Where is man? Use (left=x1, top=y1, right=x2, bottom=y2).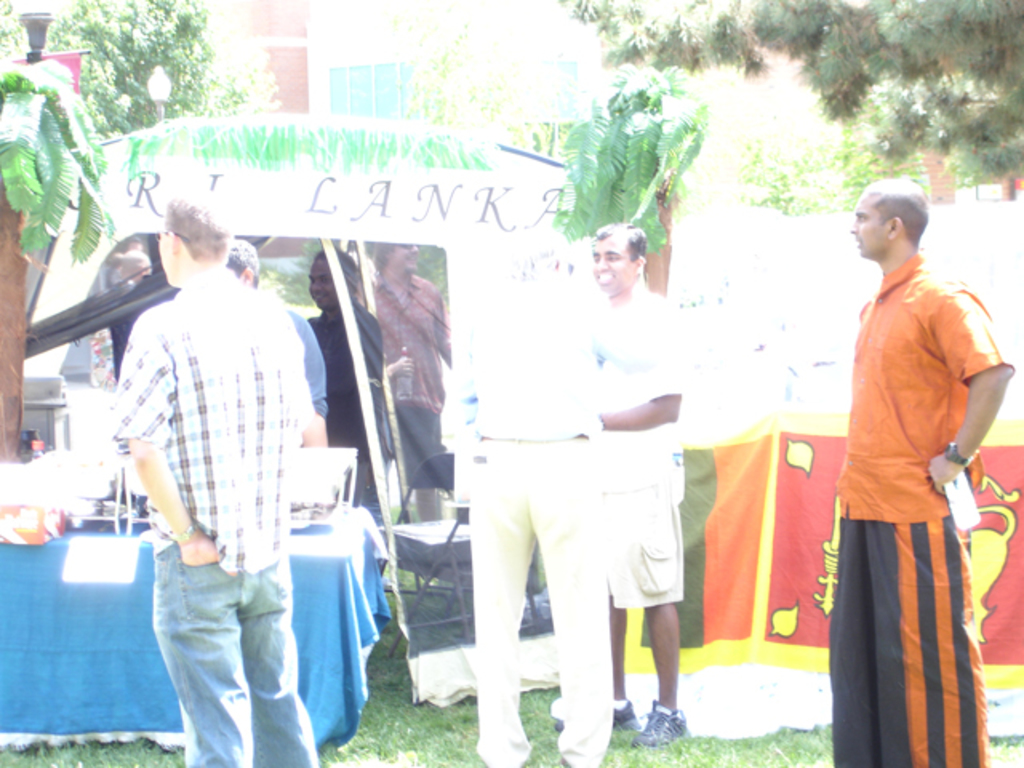
(left=822, top=171, right=1014, bottom=766).
